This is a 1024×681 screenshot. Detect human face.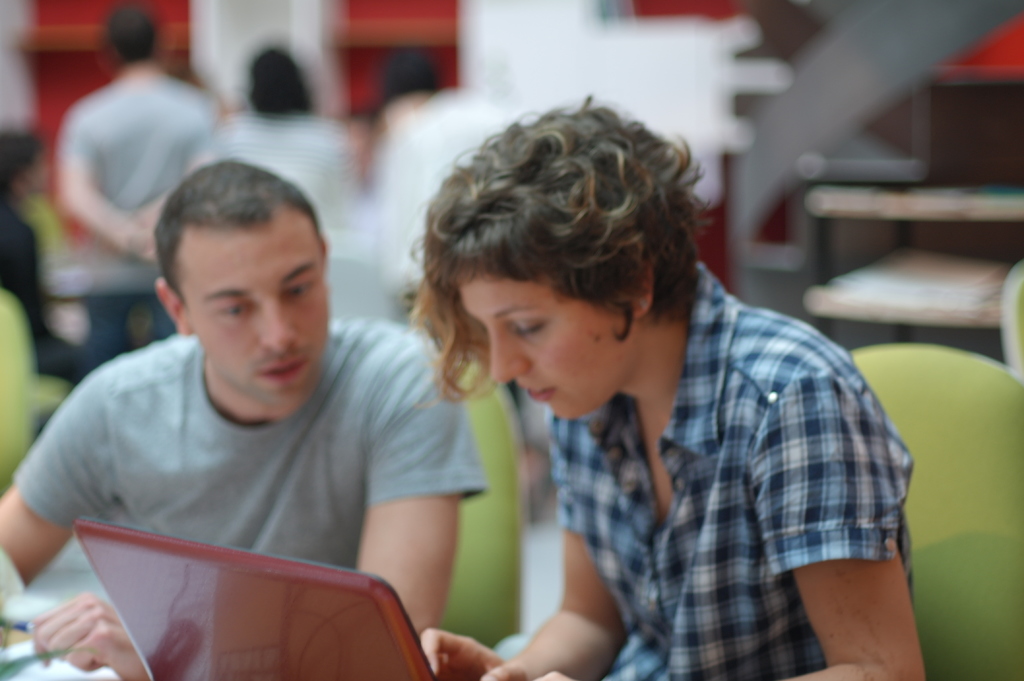
[446, 261, 646, 422].
